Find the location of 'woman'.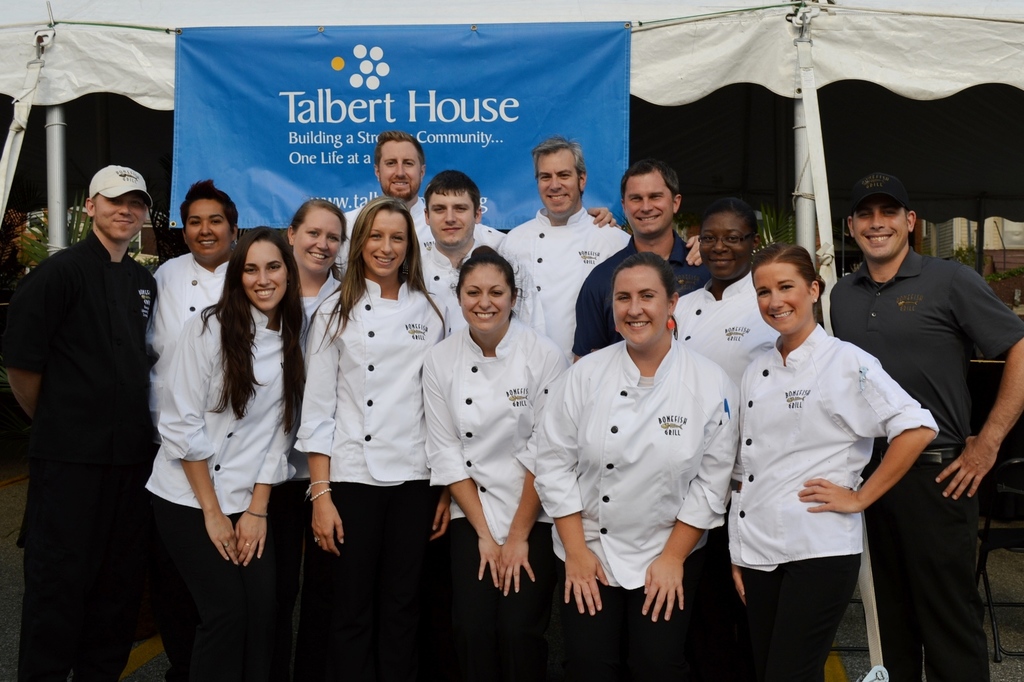
Location: (x1=667, y1=195, x2=782, y2=365).
